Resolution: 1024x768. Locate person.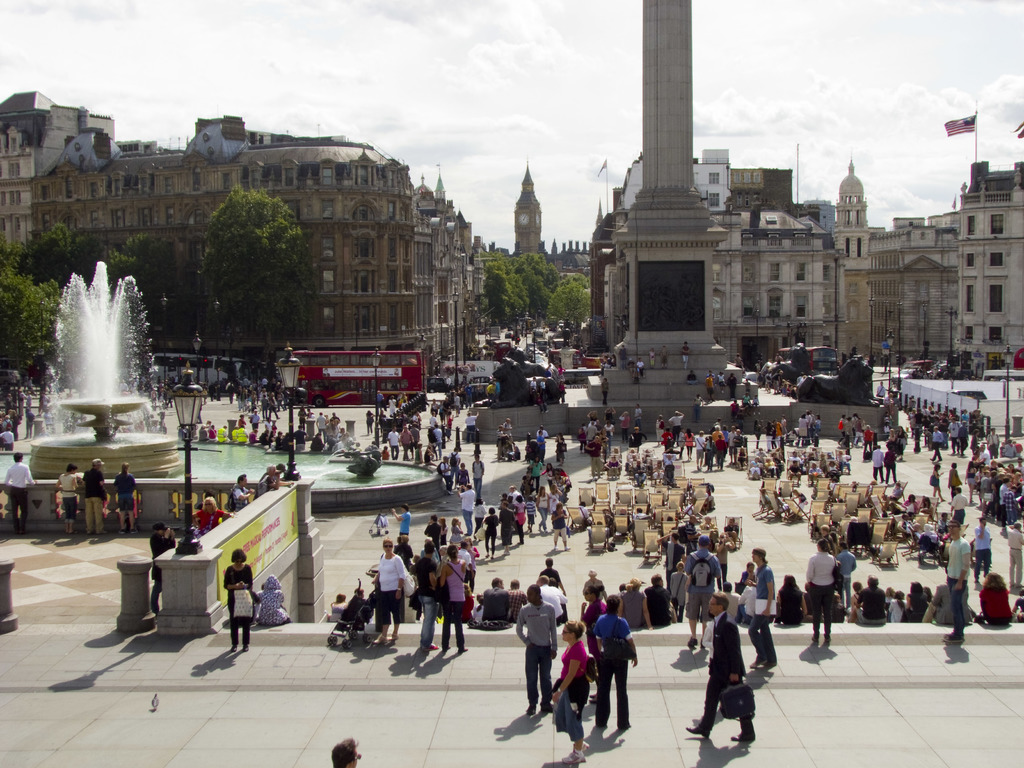
<region>329, 598, 348, 620</region>.
